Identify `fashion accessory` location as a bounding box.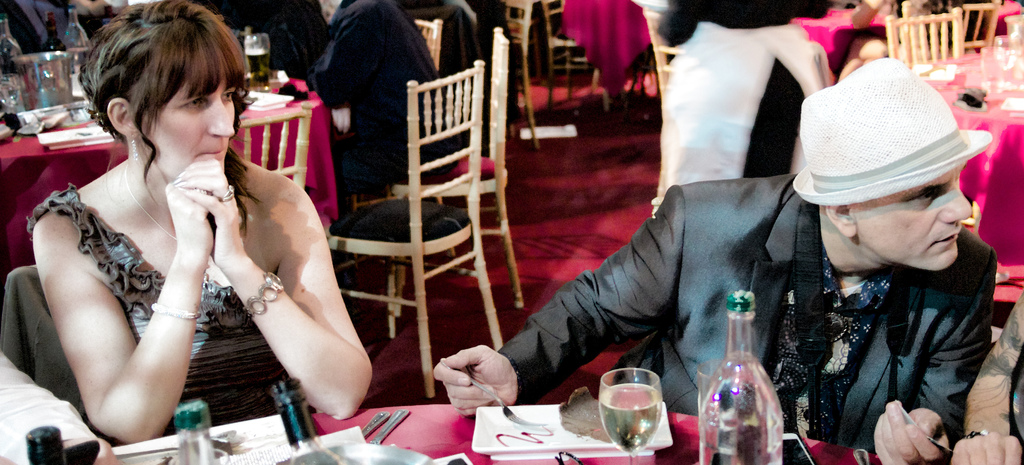
bbox(120, 164, 175, 246).
